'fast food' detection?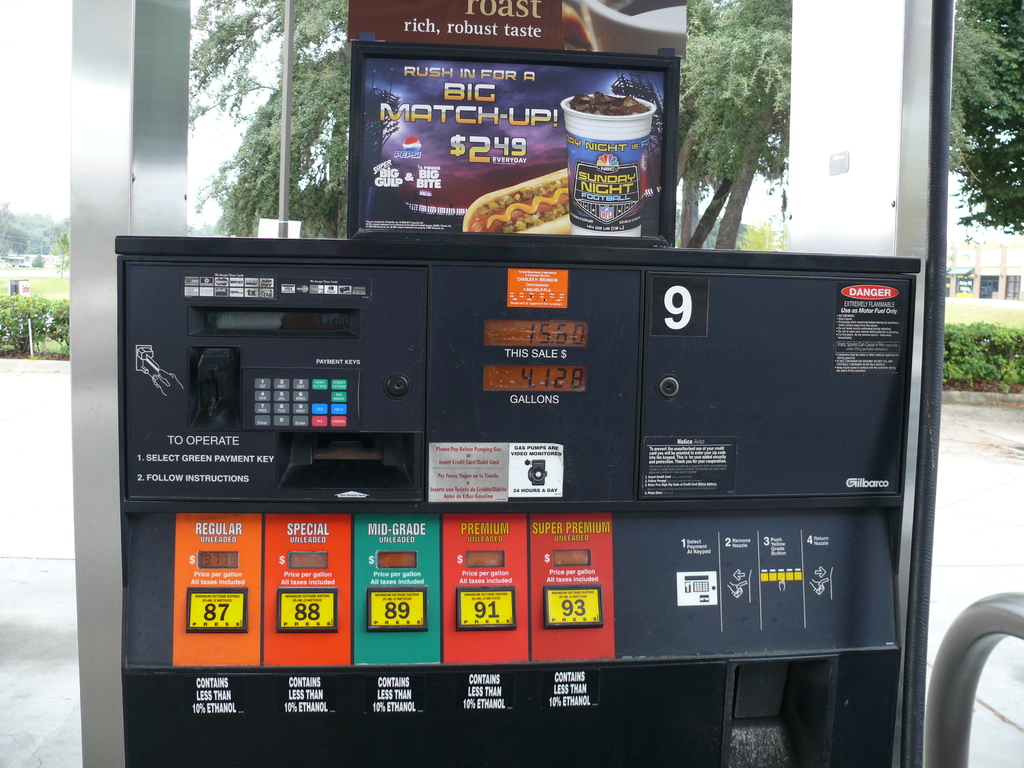
483:145:570:244
